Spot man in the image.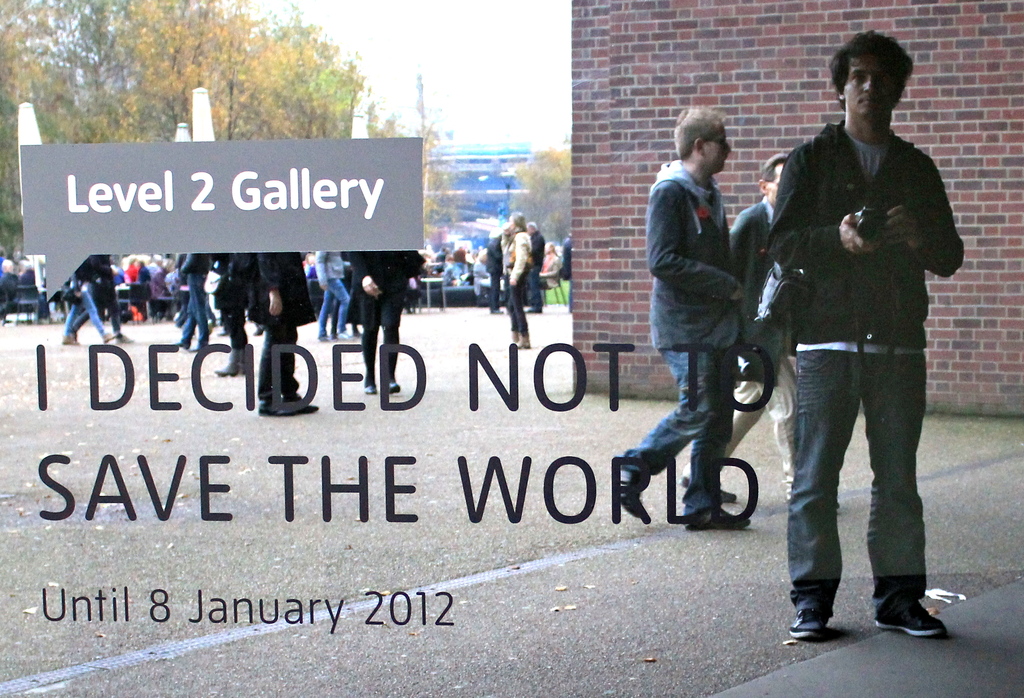
man found at [481,233,505,316].
